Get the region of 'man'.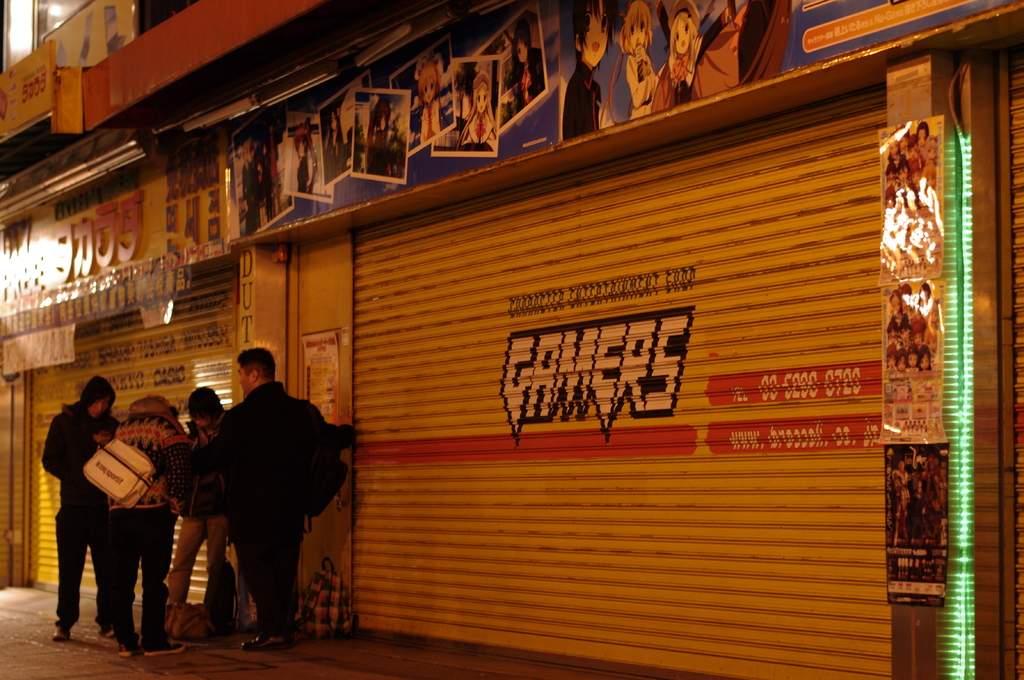
{"left": 176, "top": 347, "right": 338, "bottom": 647}.
